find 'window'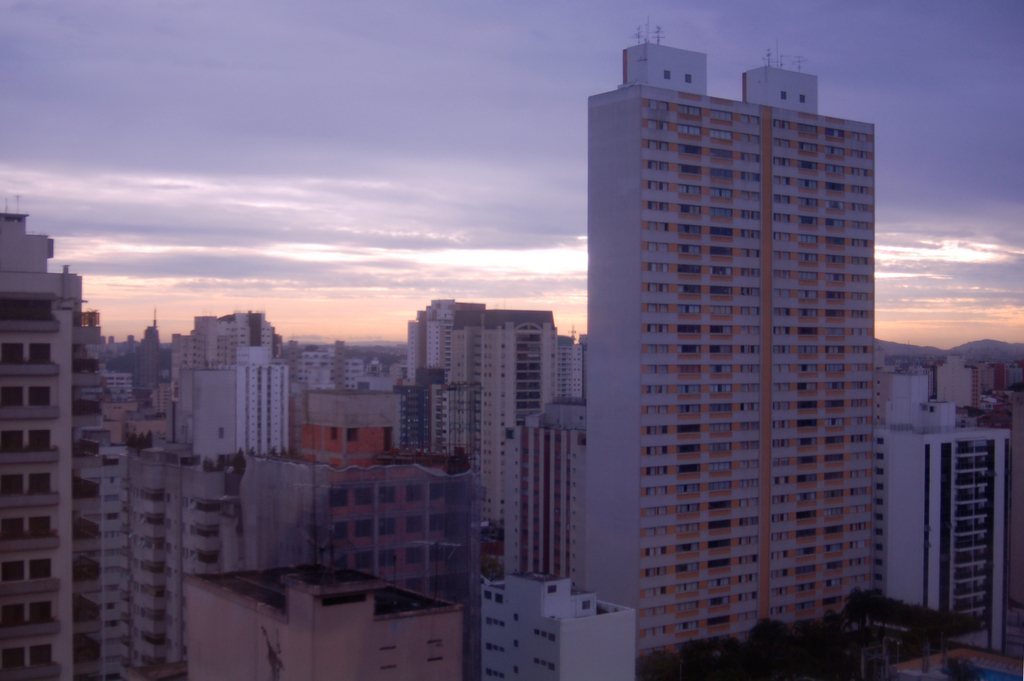
box(850, 578, 863, 584)
